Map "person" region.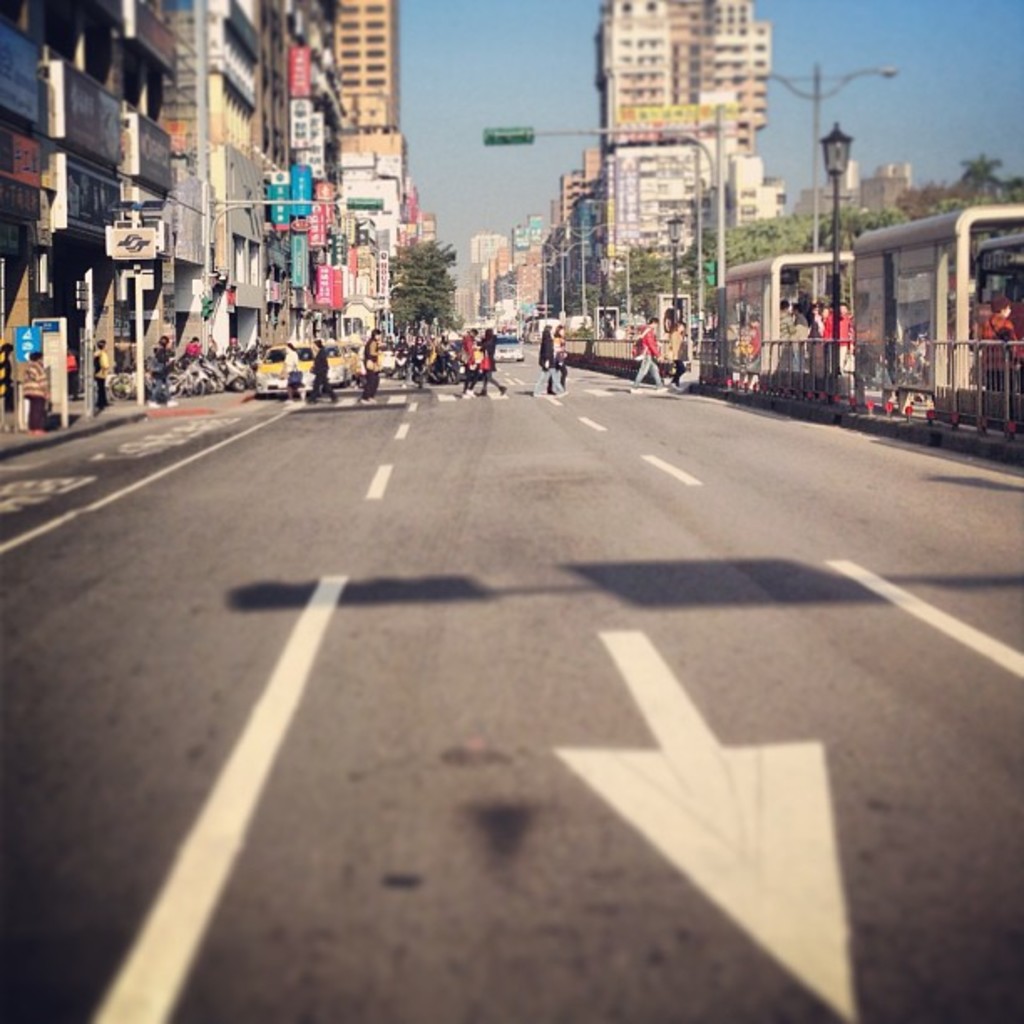
Mapped to bbox=[986, 315, 1016, 395].
